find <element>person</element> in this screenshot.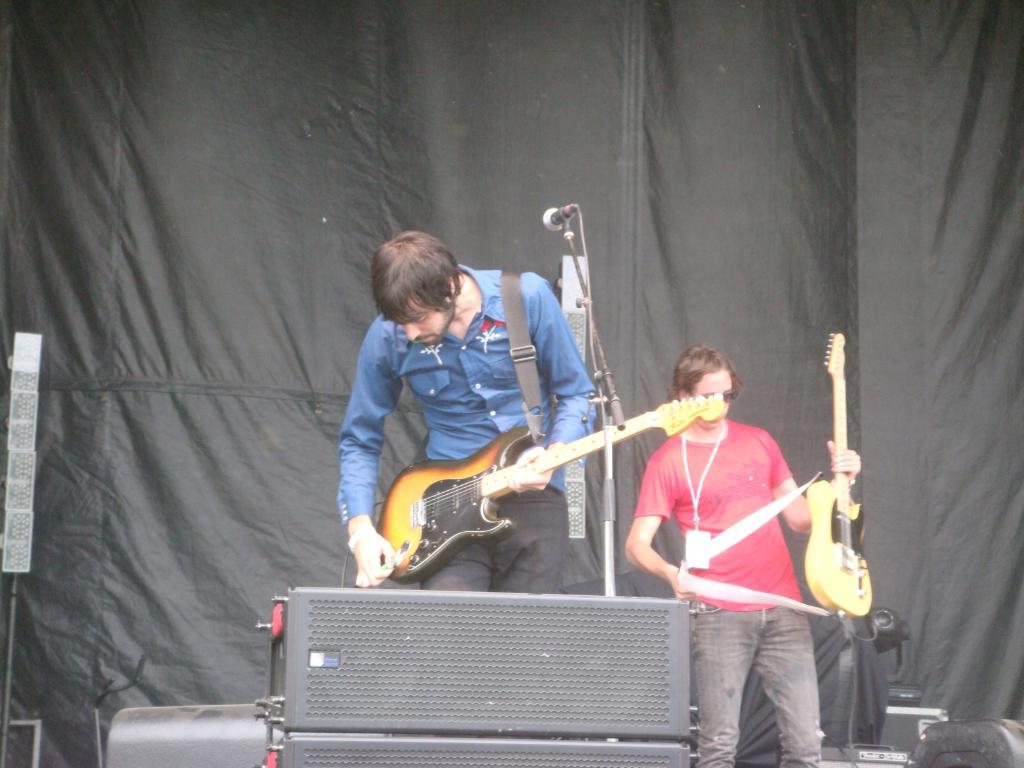
The bounding box for <element>person</element> is 336 269 672 623.
